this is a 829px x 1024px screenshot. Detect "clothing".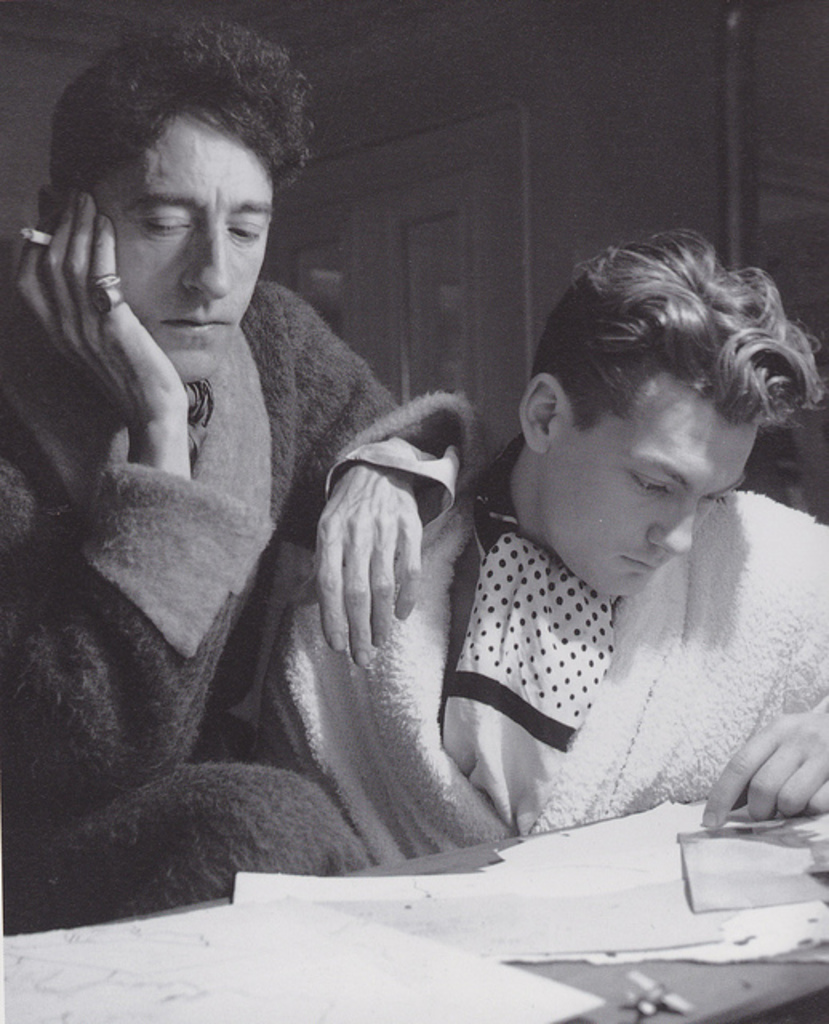
locate(254, 442, 827, 880).
